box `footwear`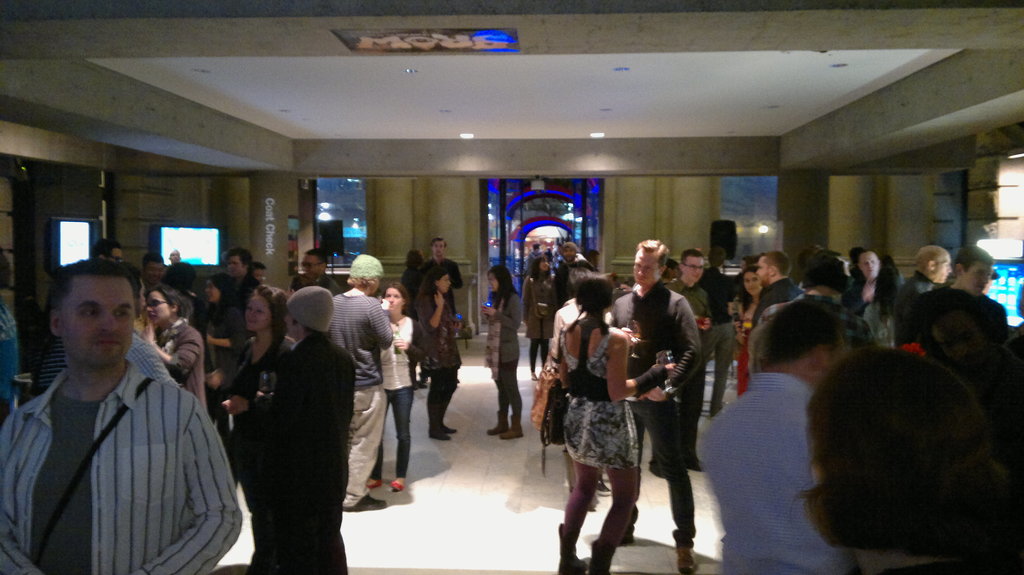
429,422,449,442
